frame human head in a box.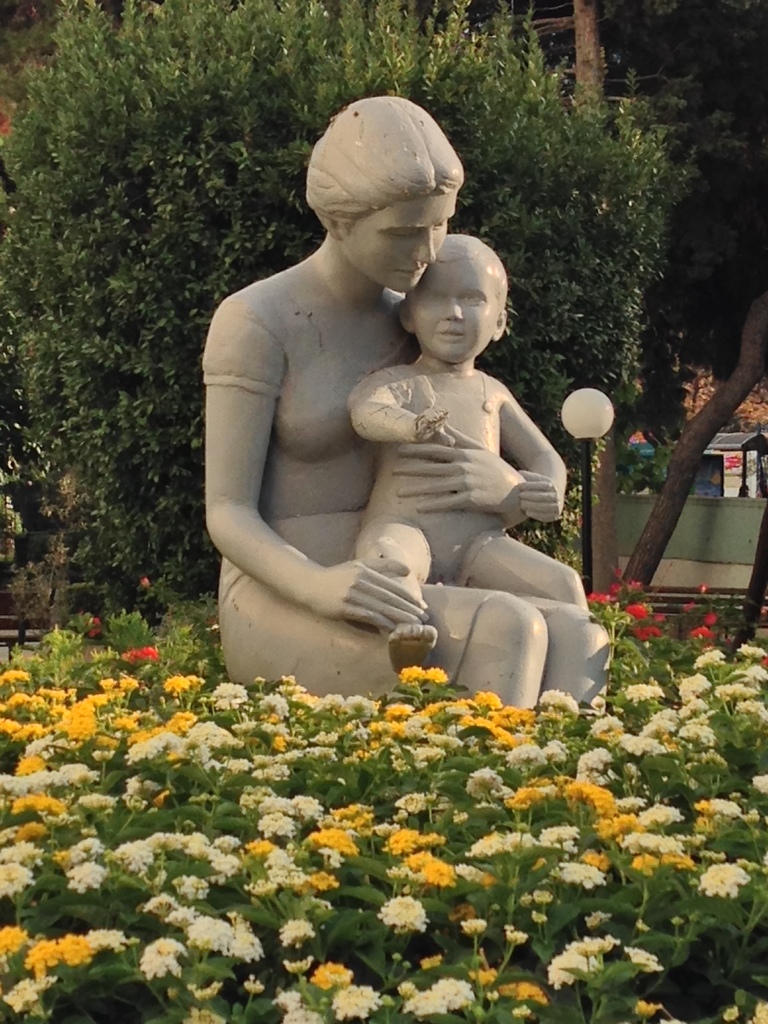
[396,234,506,369].
